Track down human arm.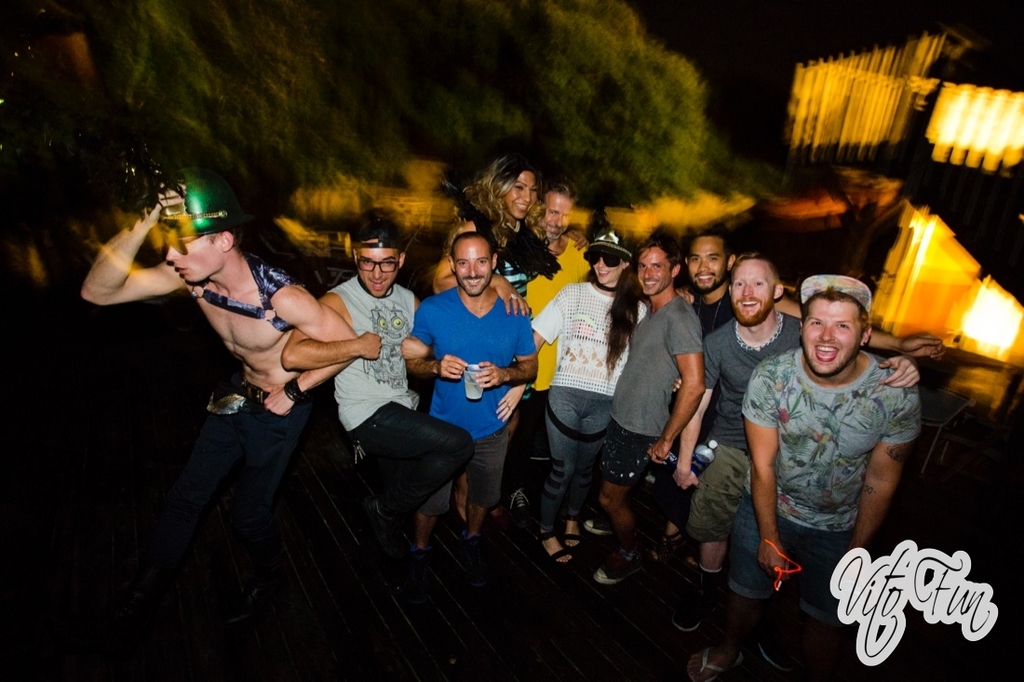
Tracked to bbox(504, 280, 573, 422).
